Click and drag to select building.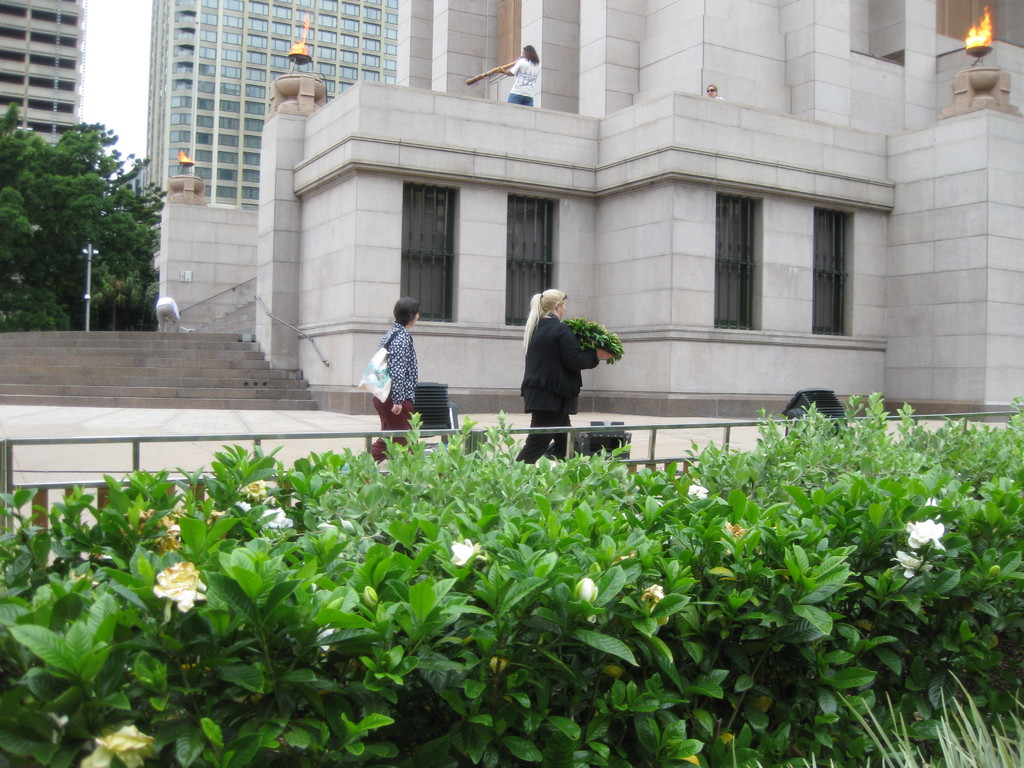
Selection: [0,0,92,150].
